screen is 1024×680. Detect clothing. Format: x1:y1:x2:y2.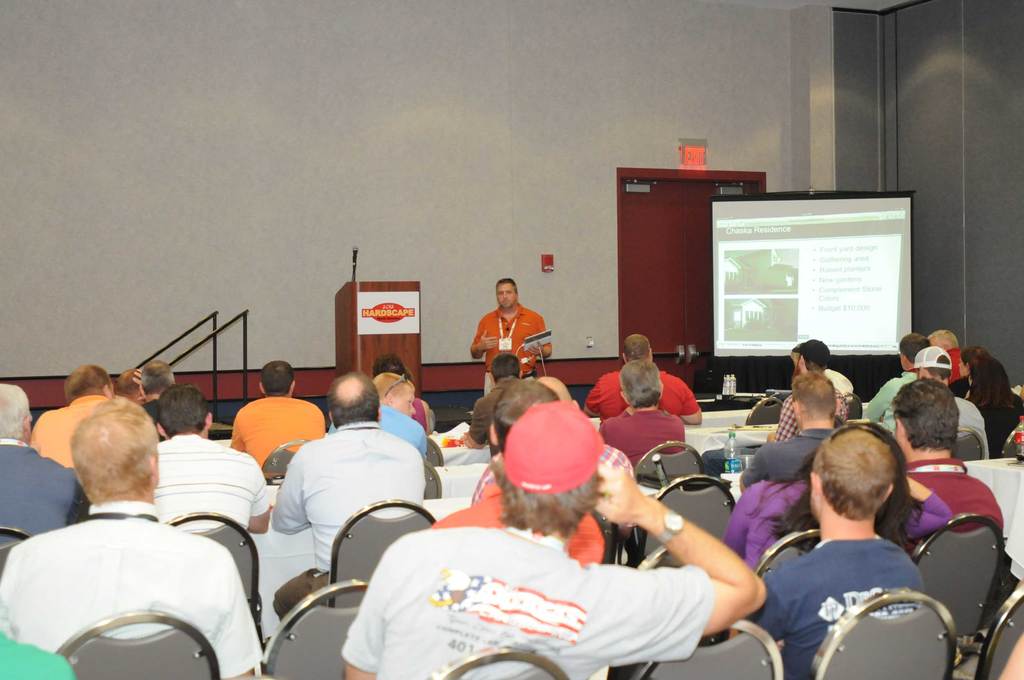
0:499:261:679.
